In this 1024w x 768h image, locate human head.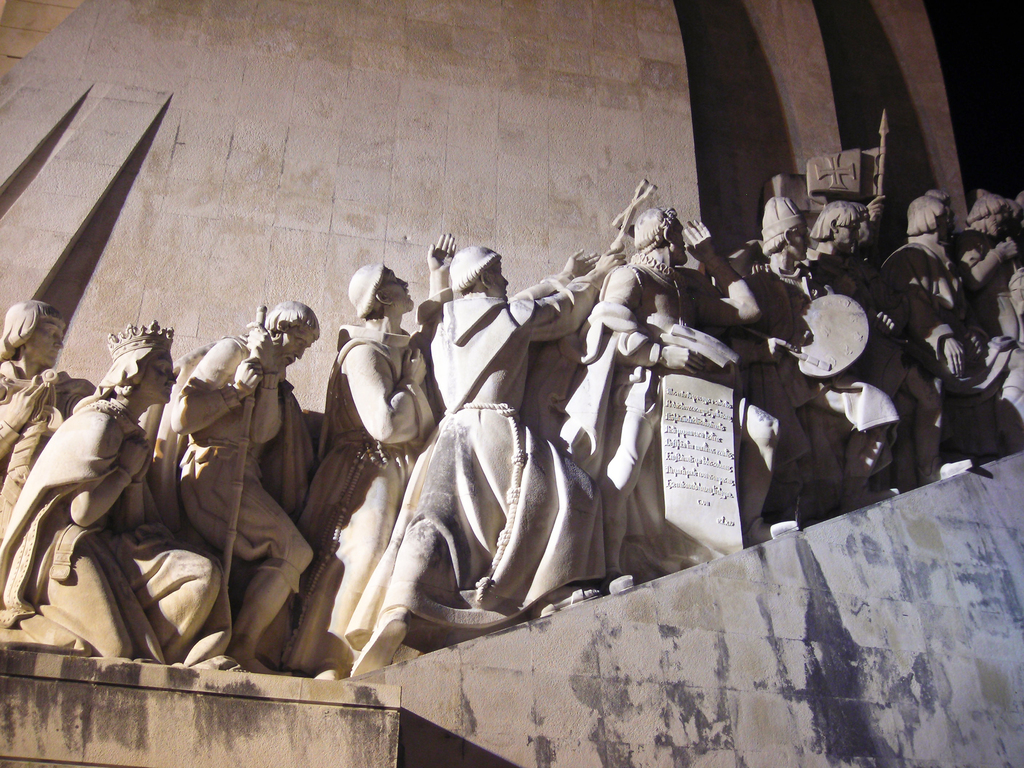
Bounding box: [x1=904, y1=196, x2=949, y2=242].
